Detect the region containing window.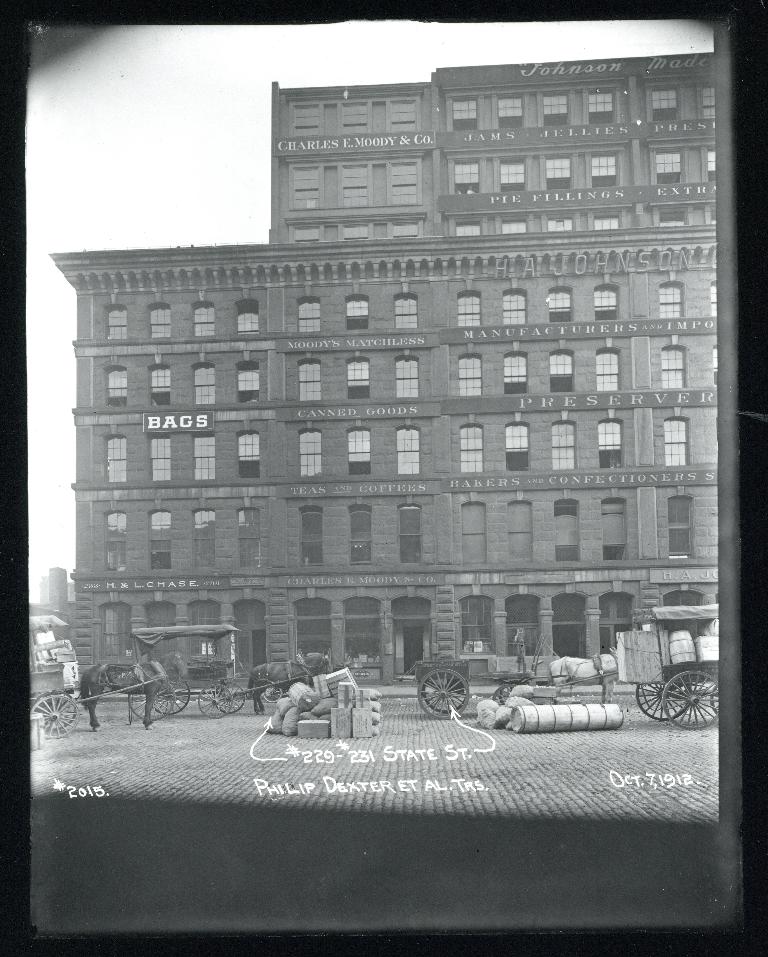
pyautogui.locateOnScreen(600, 412, 620, 470).
